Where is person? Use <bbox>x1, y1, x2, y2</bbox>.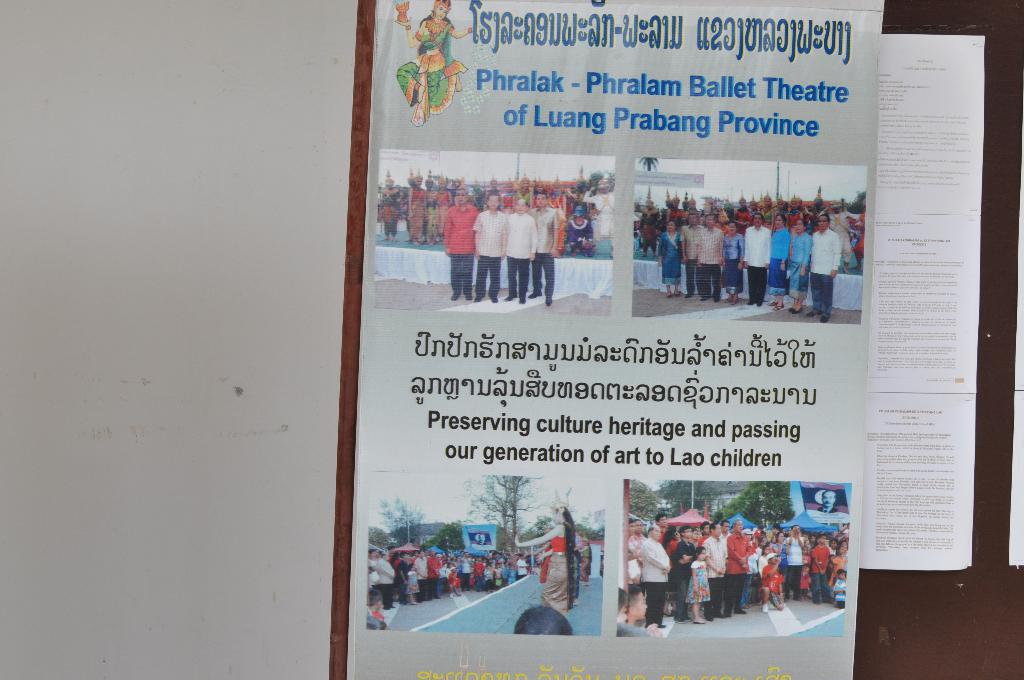
<bbox>700, 523, 728, 620</bbox>.
